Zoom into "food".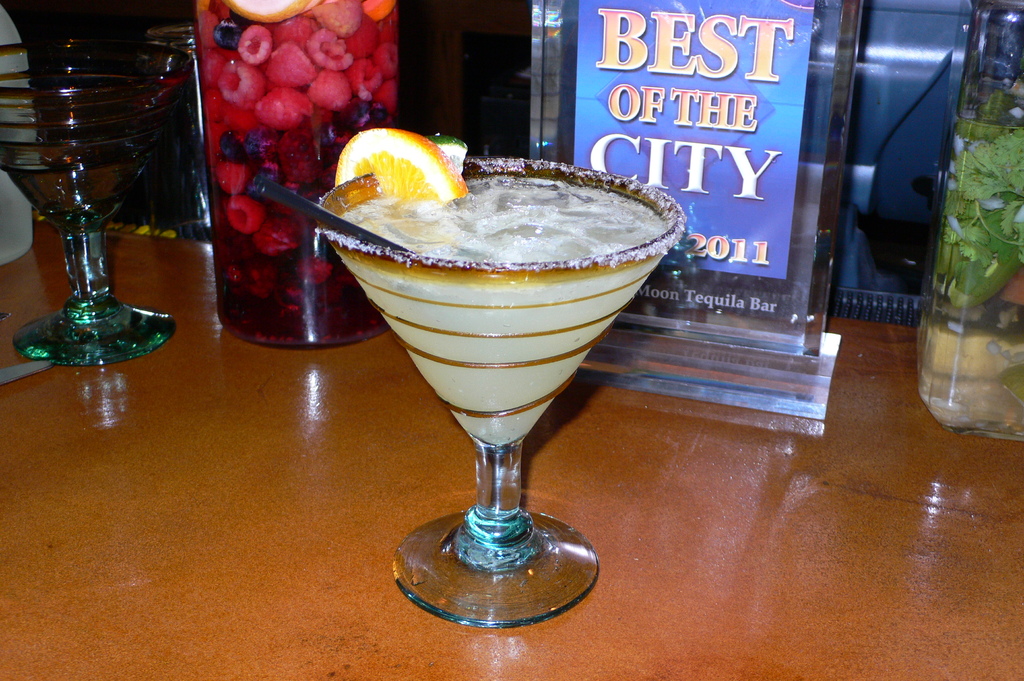
Zoom target: crop(332, 123, 469, 202).
